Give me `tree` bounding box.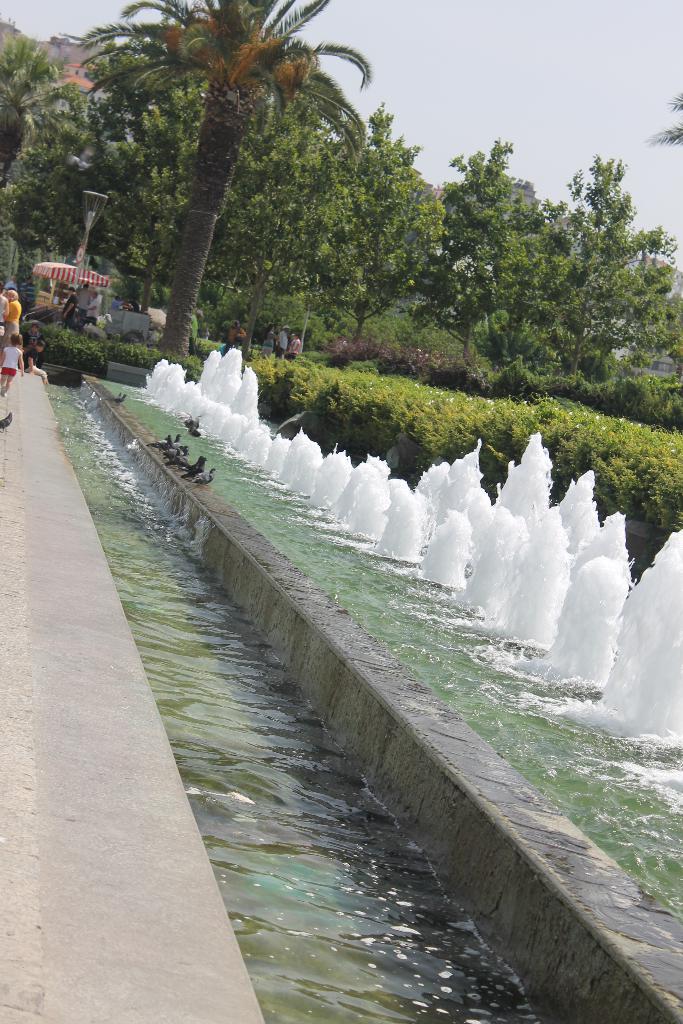
{"x1": 555, "y1": 154, "x2": 682, "y2": 444}.
